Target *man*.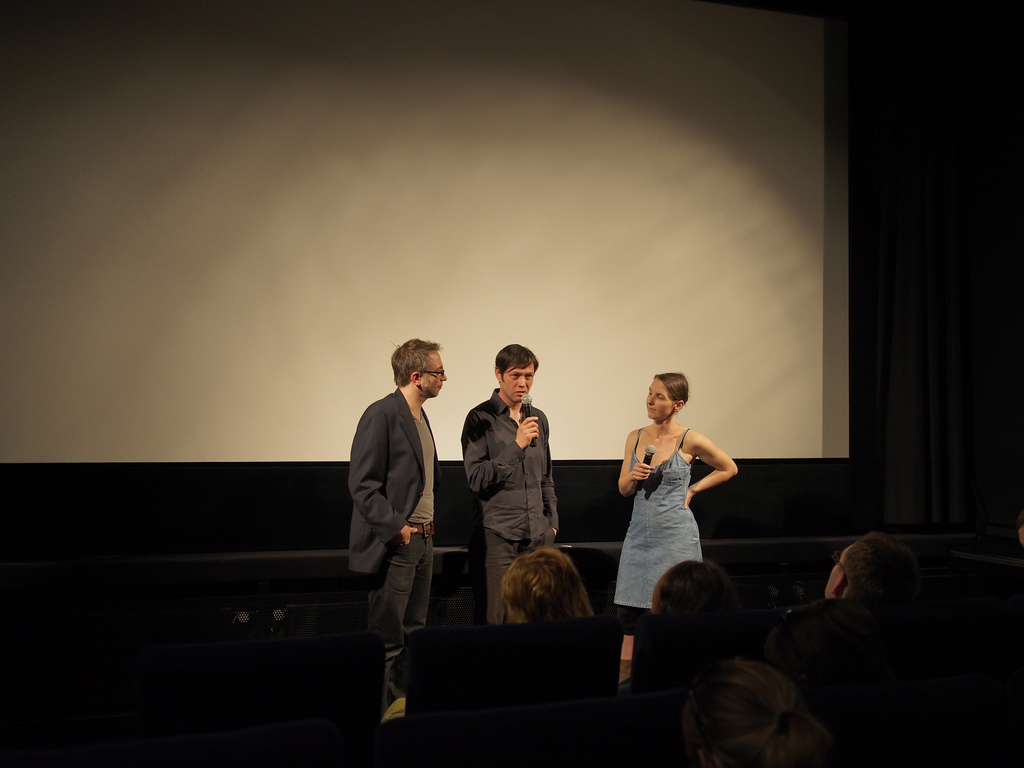
Target region: x1=767 y1=530 x2=916 y2=632.
